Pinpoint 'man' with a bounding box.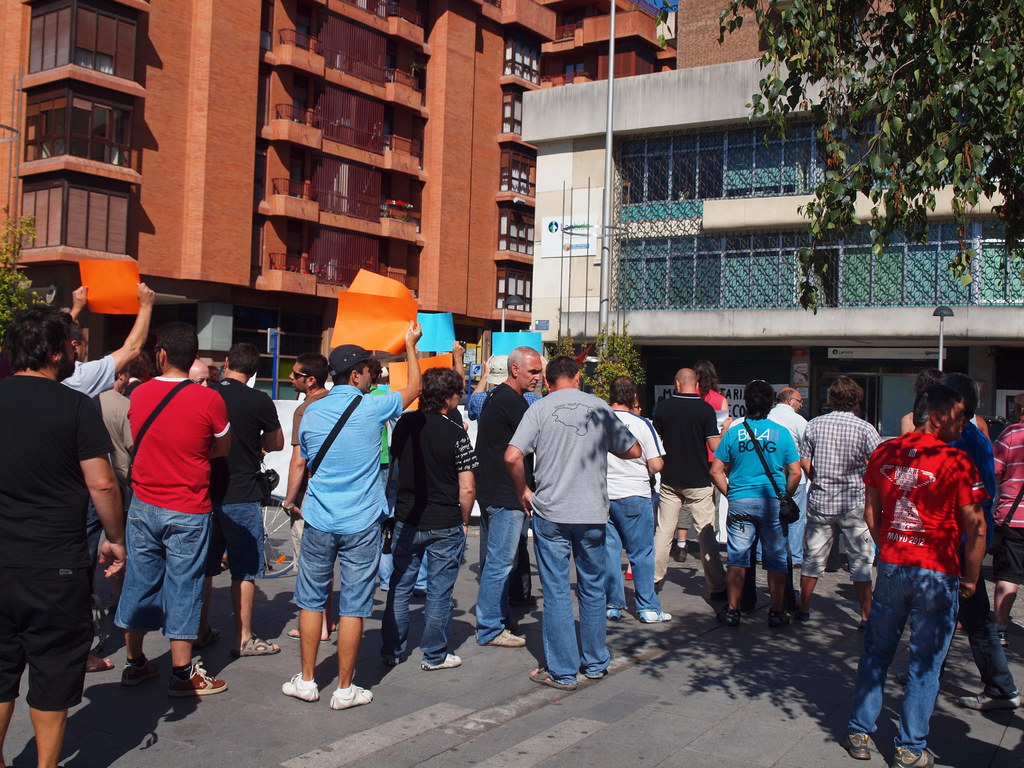
[834, 365, 991, 767].
